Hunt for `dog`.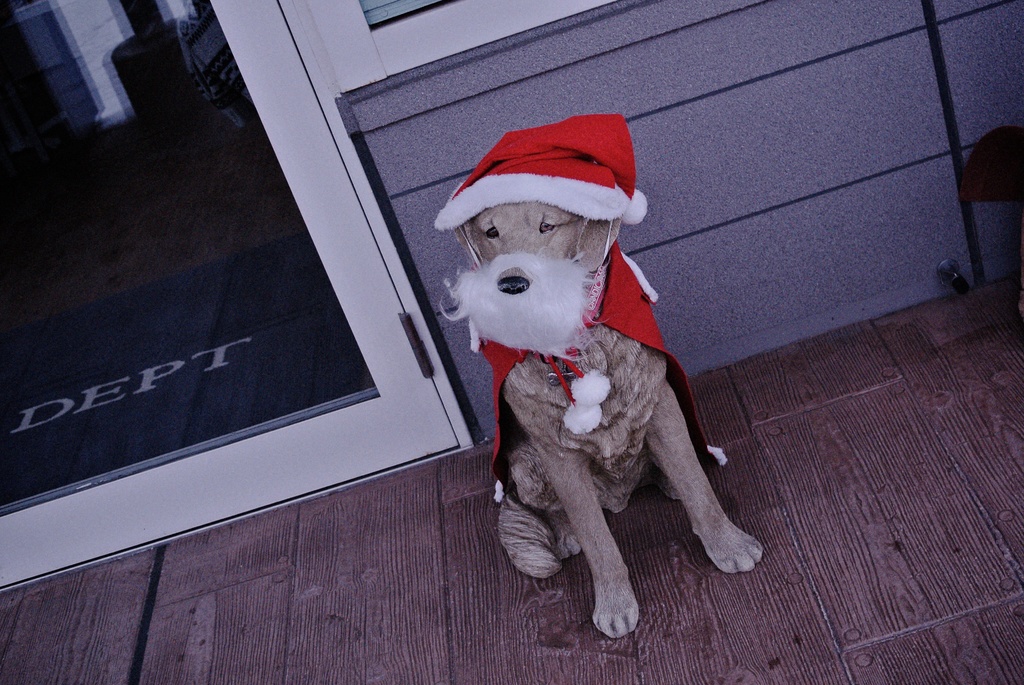
Hunted down at {"left": 431, "top": 114, "right": 762, "bottom": 638}.
